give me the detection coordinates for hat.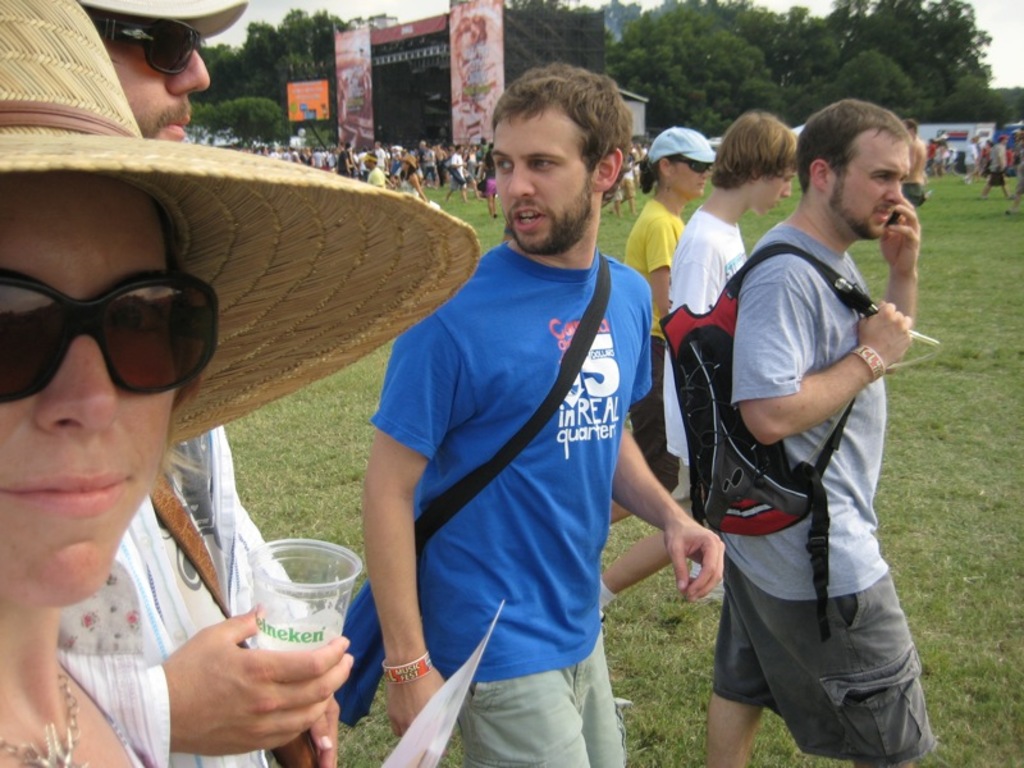
locate(0, 0, 479, 445).
